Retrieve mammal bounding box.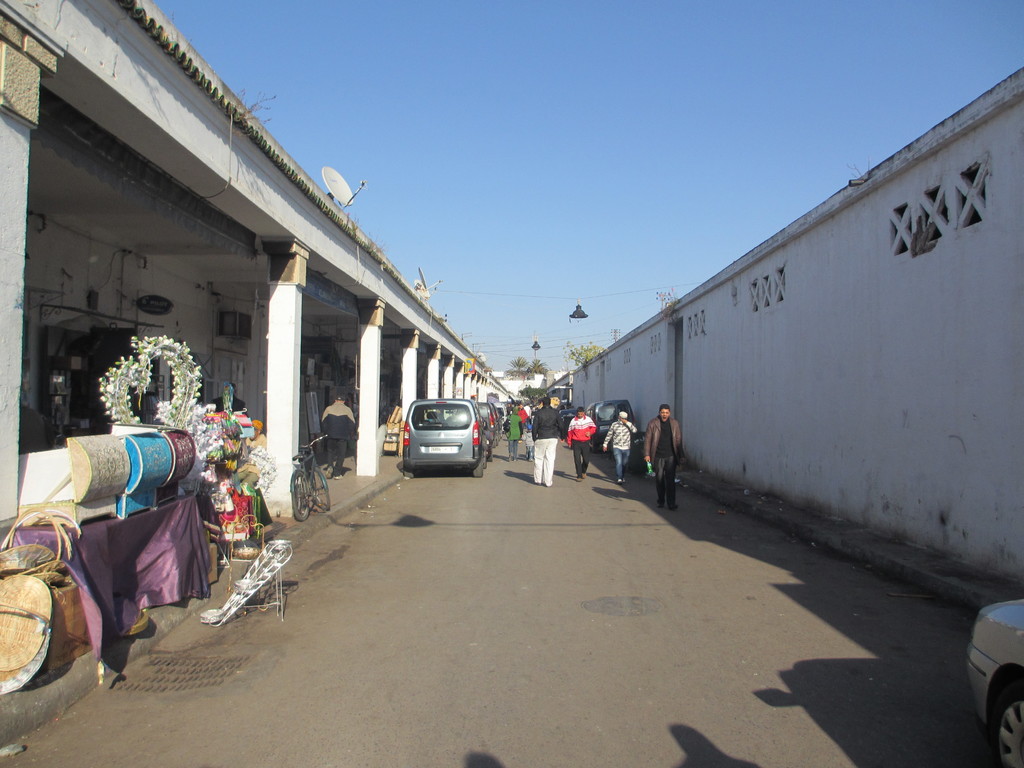
Bounding box: bbox=(504, 408, 524, 458).
